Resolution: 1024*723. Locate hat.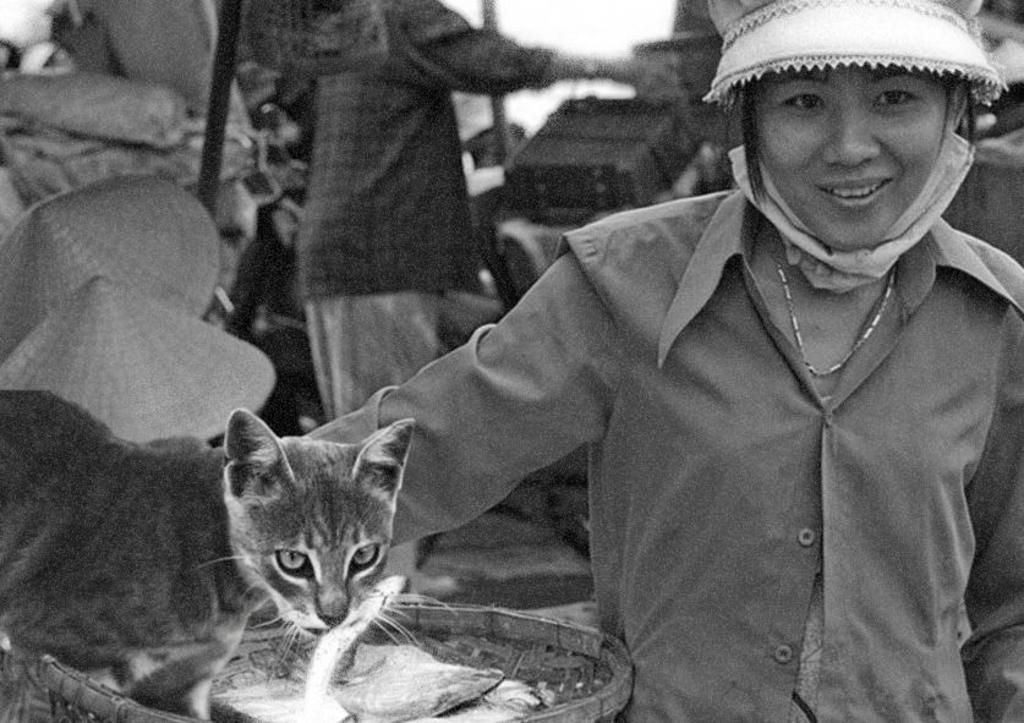
bbox=(0, 275, 278, 444).
